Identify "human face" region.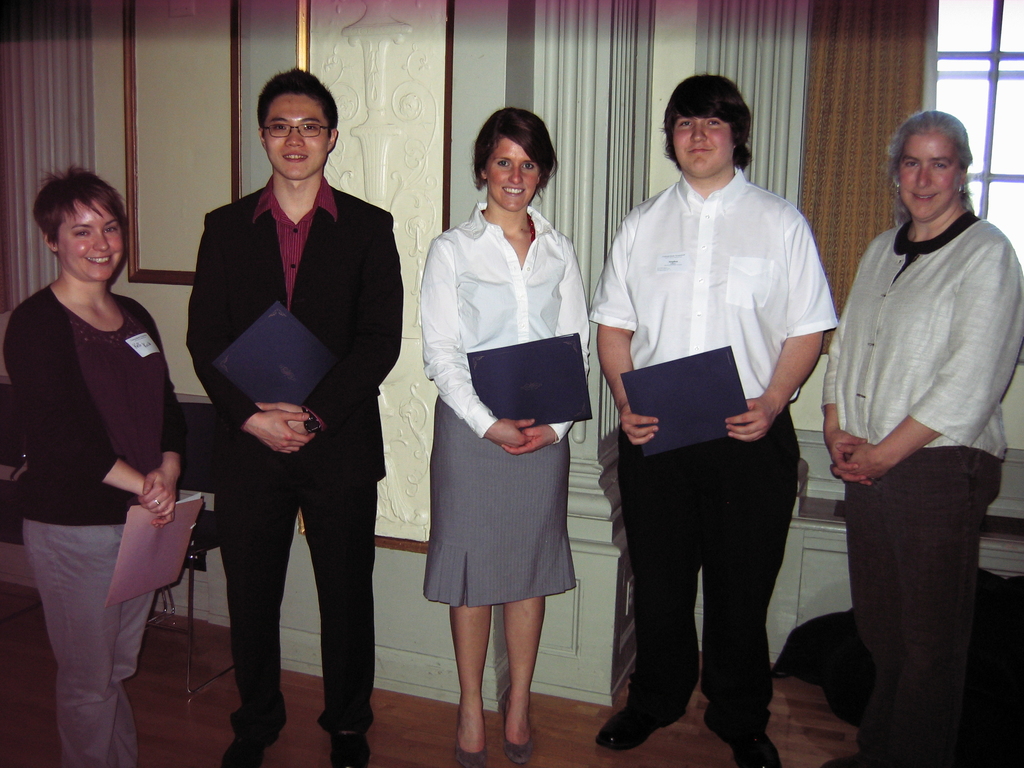
Region: bbox(263, 94, 328, 180).
